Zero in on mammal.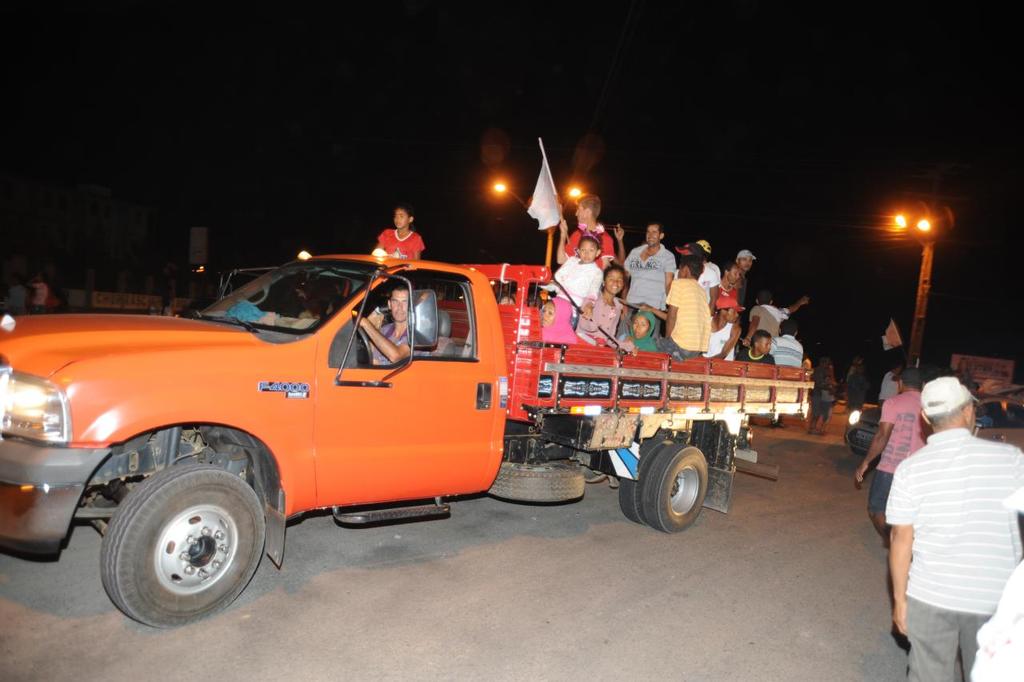
Zeroed in: left=867, top=366, right=1022, bottom=679.
